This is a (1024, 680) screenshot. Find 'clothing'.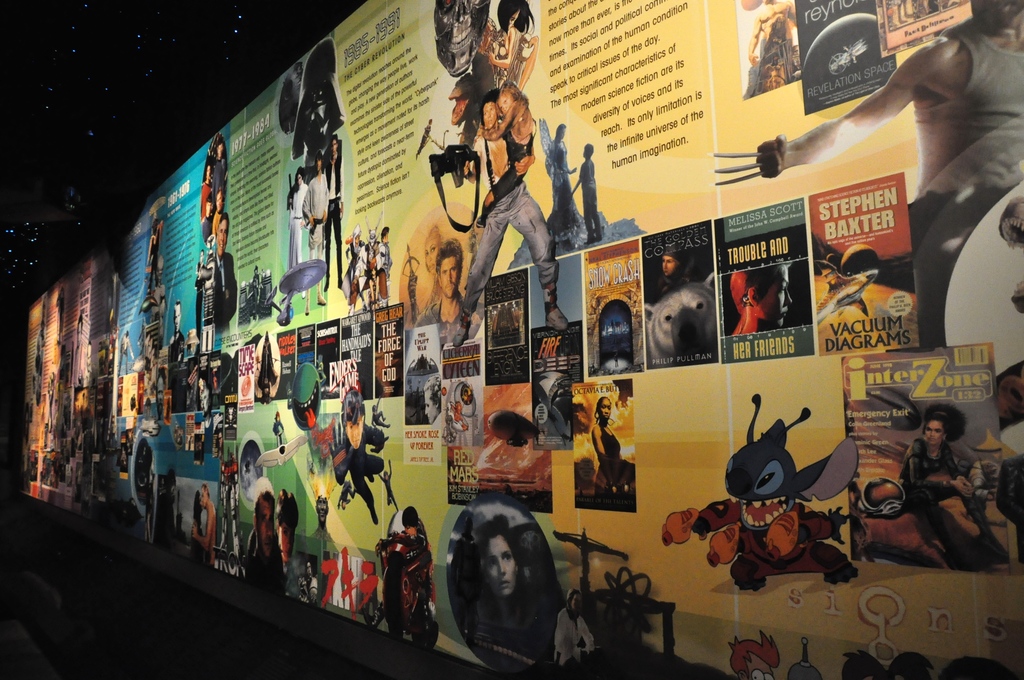
Bounding box: <region>198, 180, 218, 222</region>.
